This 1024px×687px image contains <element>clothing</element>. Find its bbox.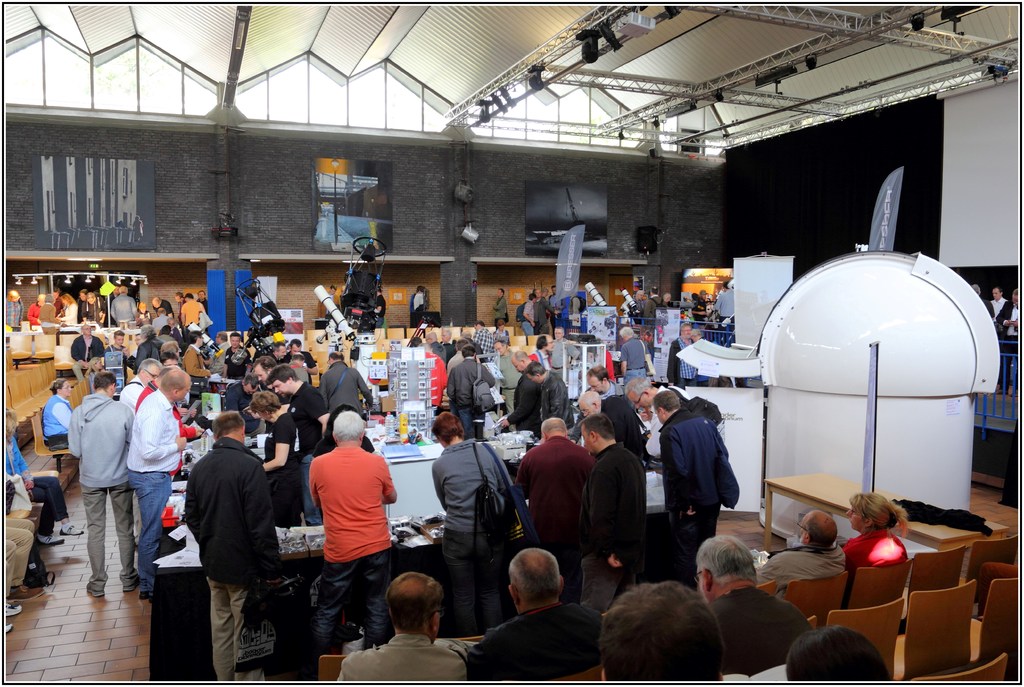
box=[125, 388, 180, 591].
